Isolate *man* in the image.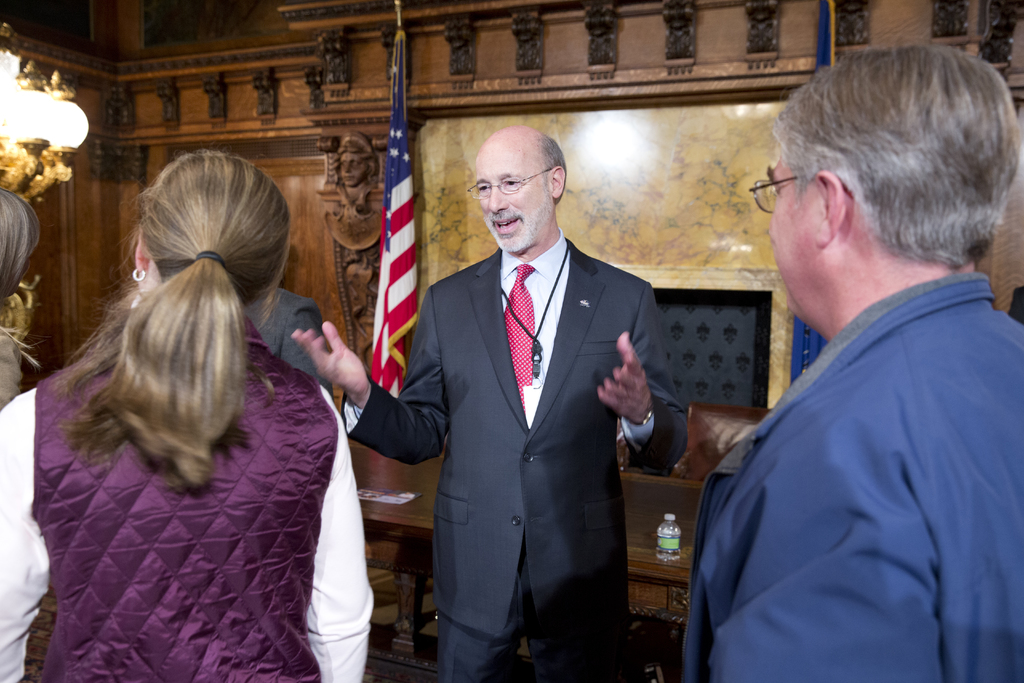
Isolated region: bbox(285, 123, 698, 682).
